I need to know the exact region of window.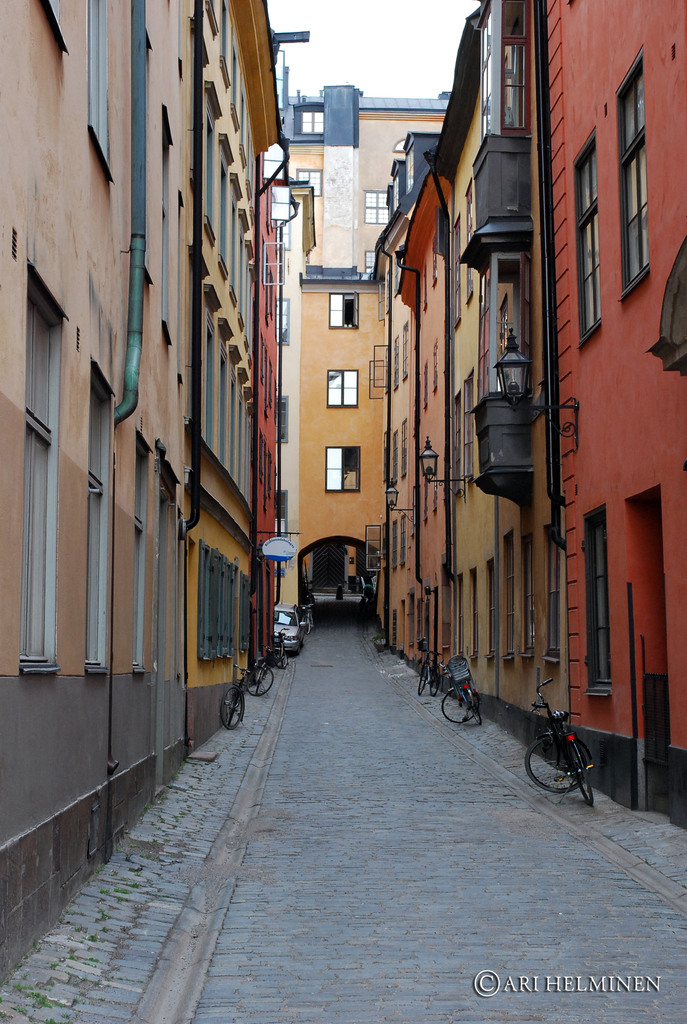
Region: <box>322,445,361,490</box>.
